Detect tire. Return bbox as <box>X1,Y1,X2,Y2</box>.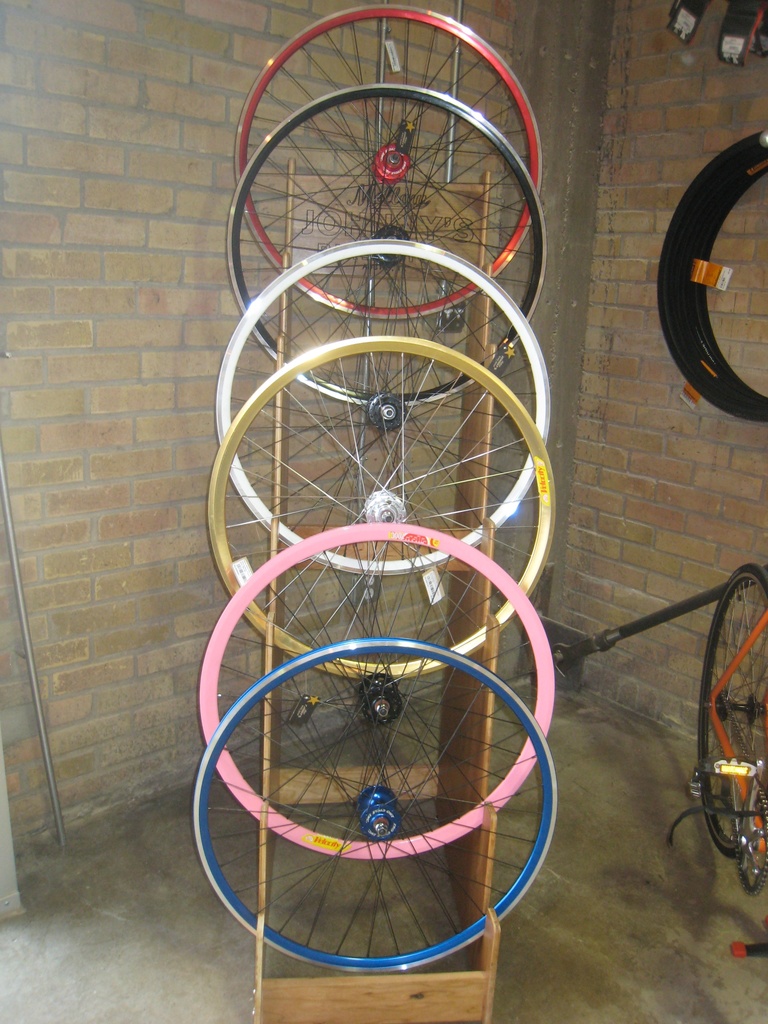
<box>655,125,767,412</box>.
